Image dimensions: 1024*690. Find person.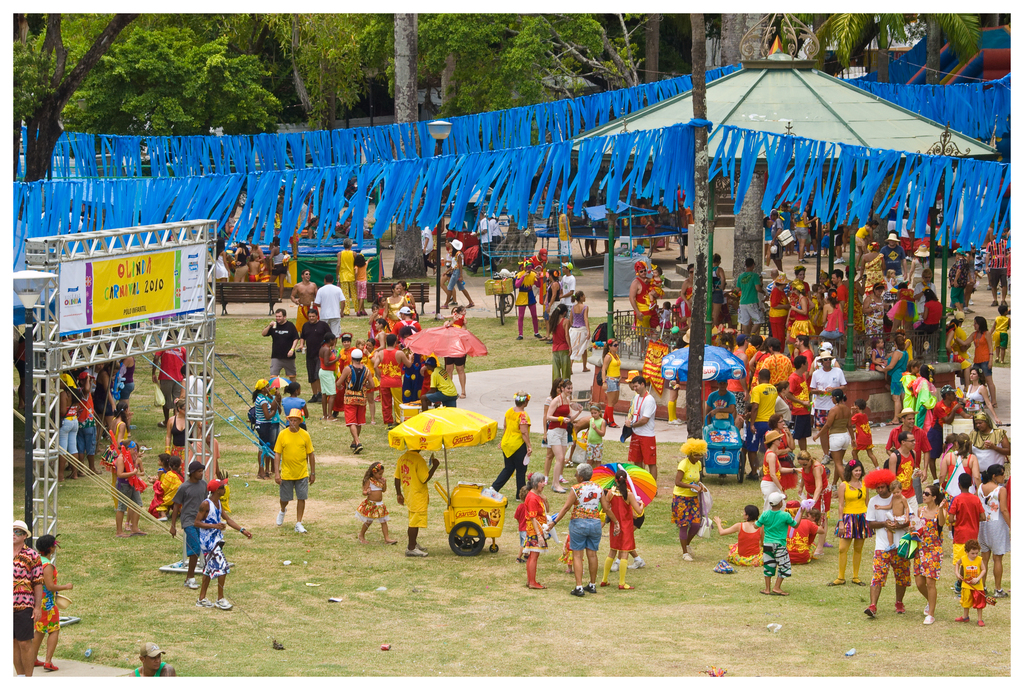
315/274/344/345.
